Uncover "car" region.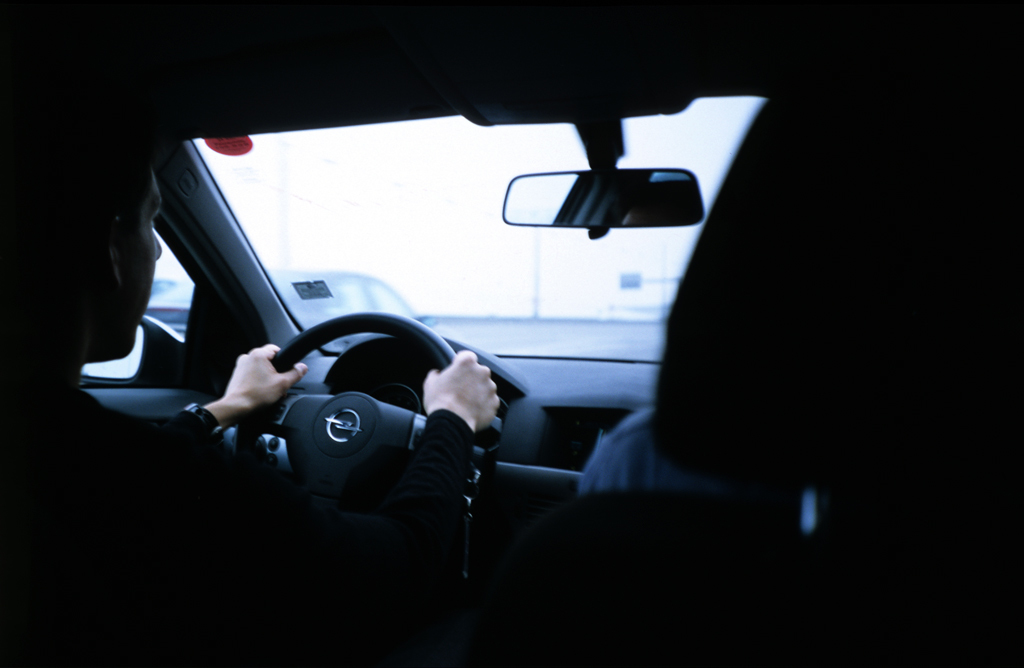
Uncovered: detection(602, 273, 682, 321).
